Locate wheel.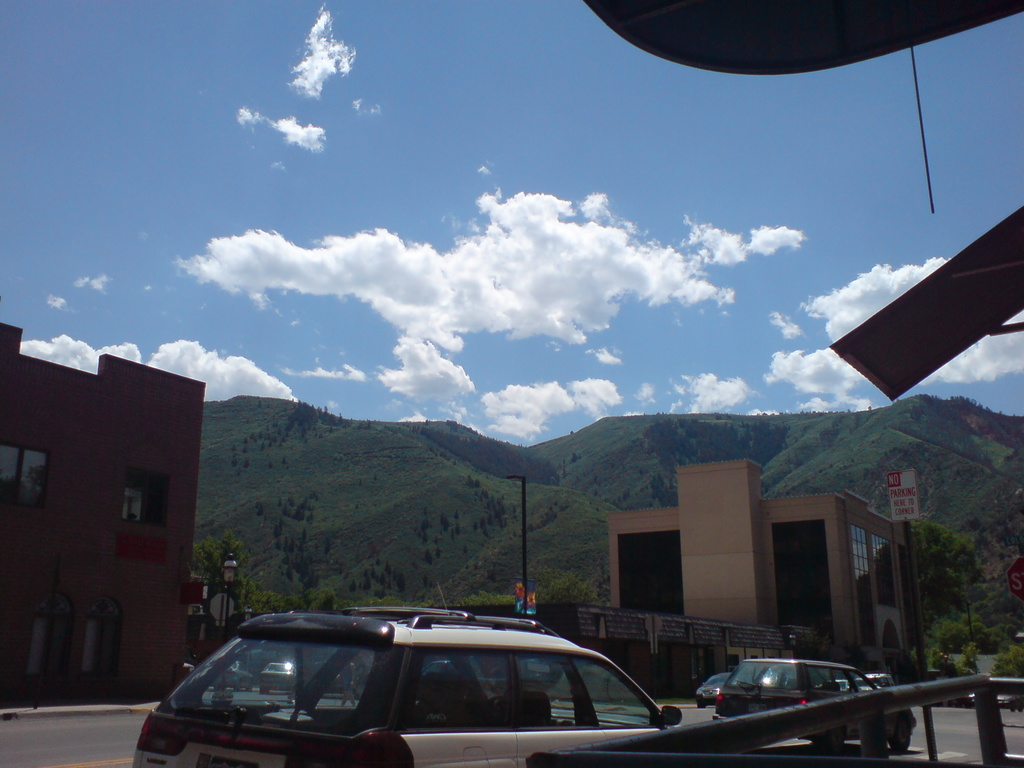
Bounding box: select_region(694, 700, 707, 708).
